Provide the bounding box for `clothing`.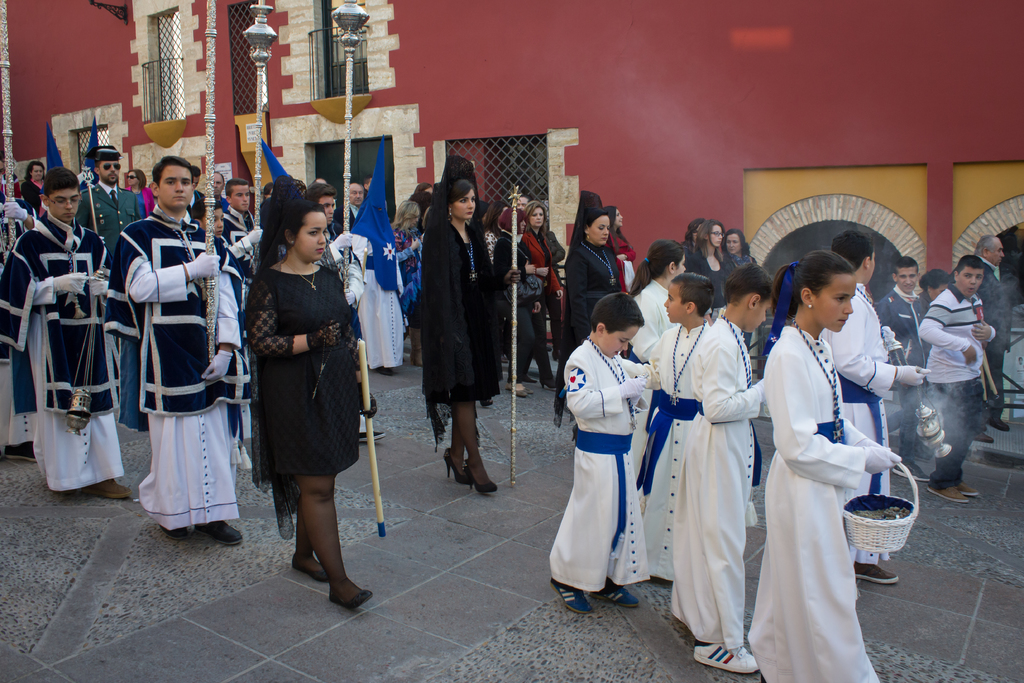
<box>825,284,897,565</box>.
